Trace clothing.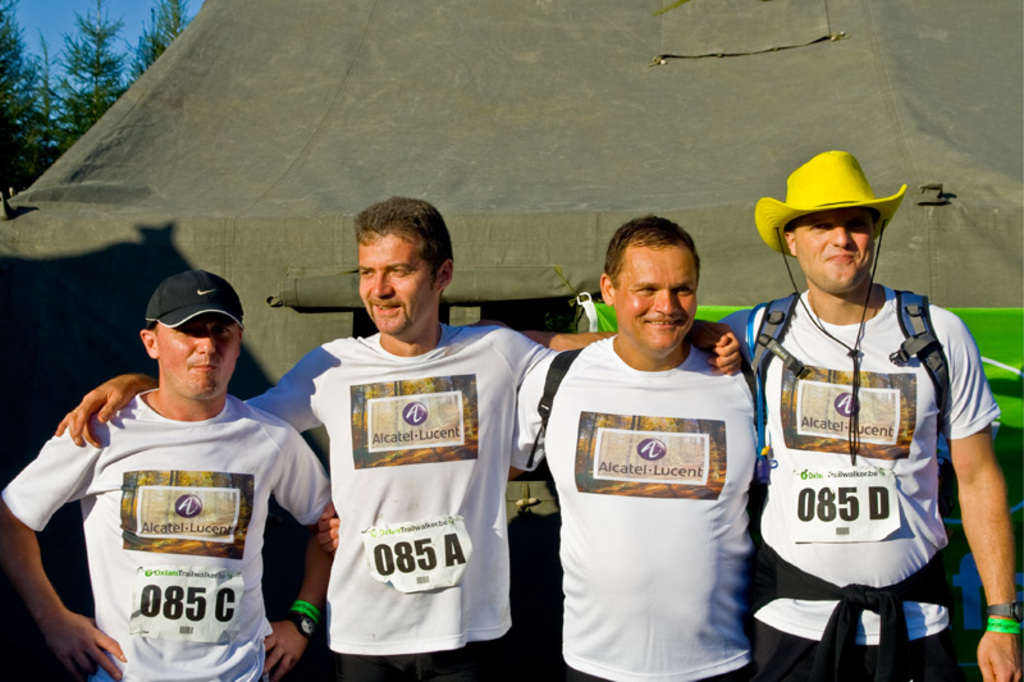
Traced to left=507, top=334, right=765, bottom=681.
